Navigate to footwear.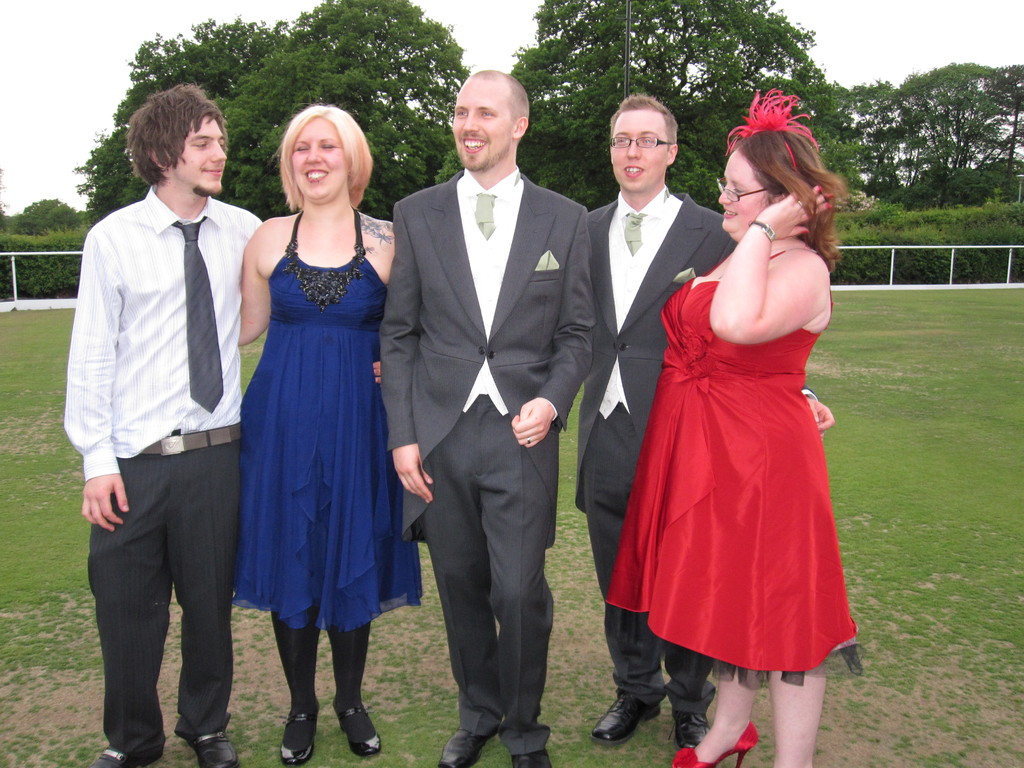
Navigation target: <region>279, 701, 319, 765</region>.
